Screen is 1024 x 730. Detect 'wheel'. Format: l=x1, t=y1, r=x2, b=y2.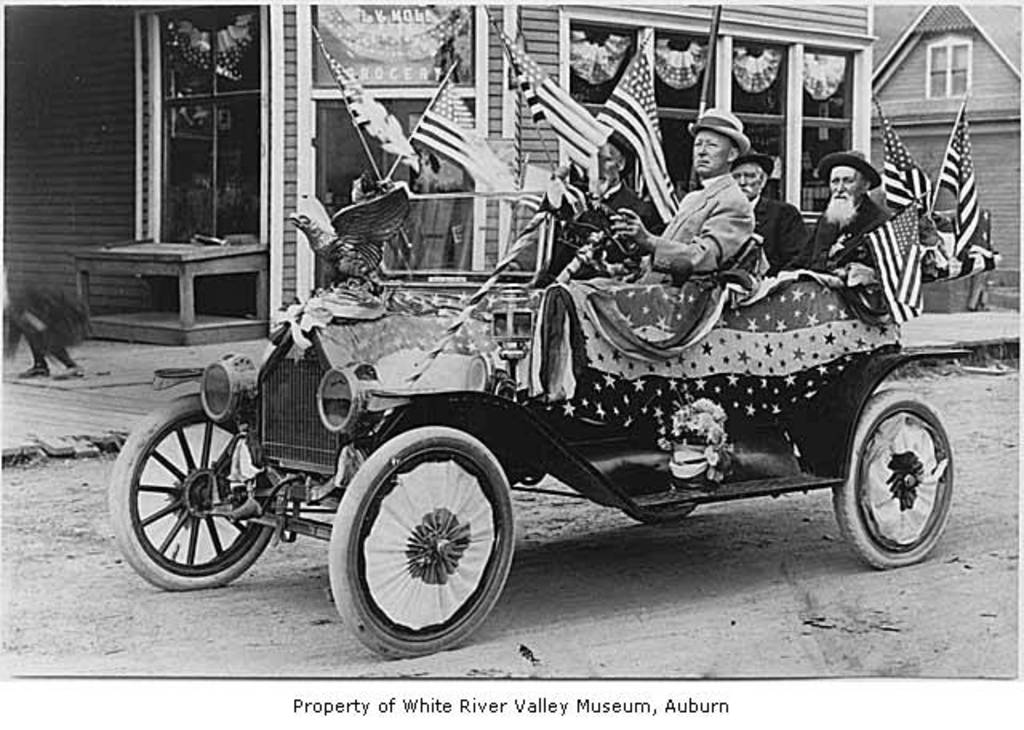
l=109, t=394, r=280, b=597.
